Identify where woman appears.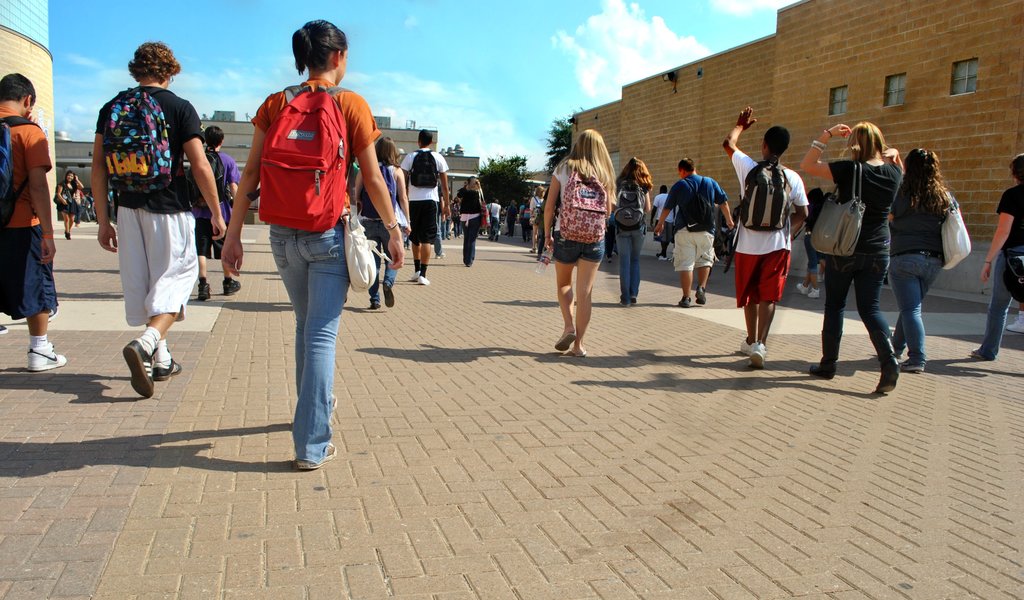
Appears at Rect(797, 121, 908, 389).
